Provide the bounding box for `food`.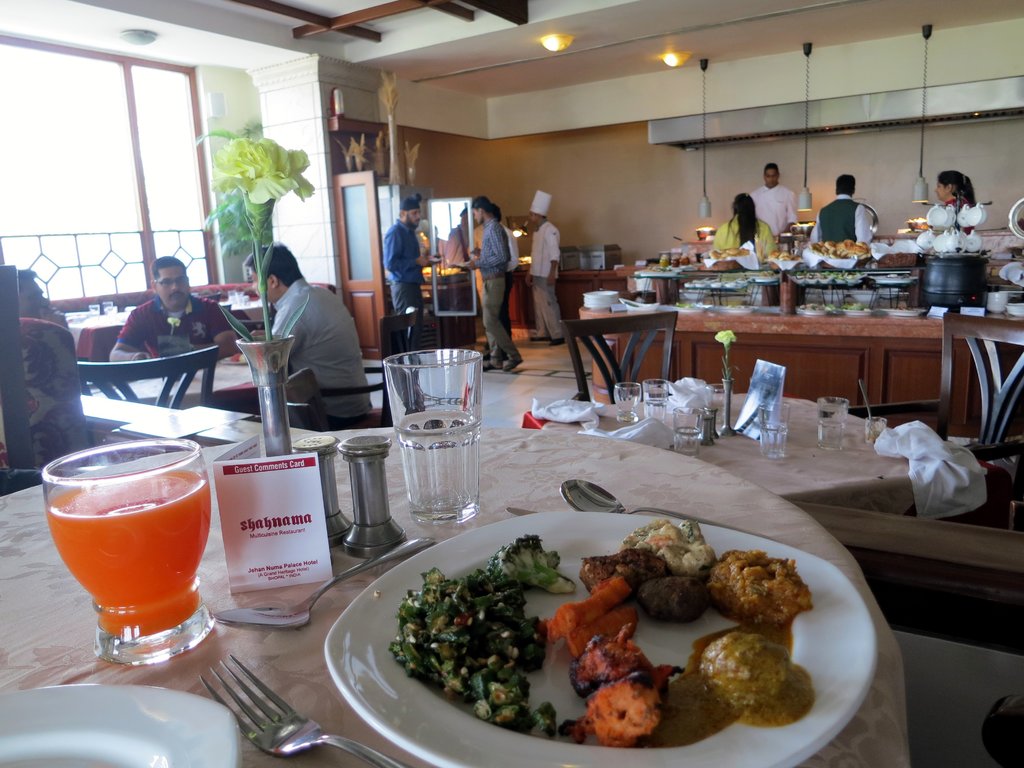
(794, 271, 866, 280).
